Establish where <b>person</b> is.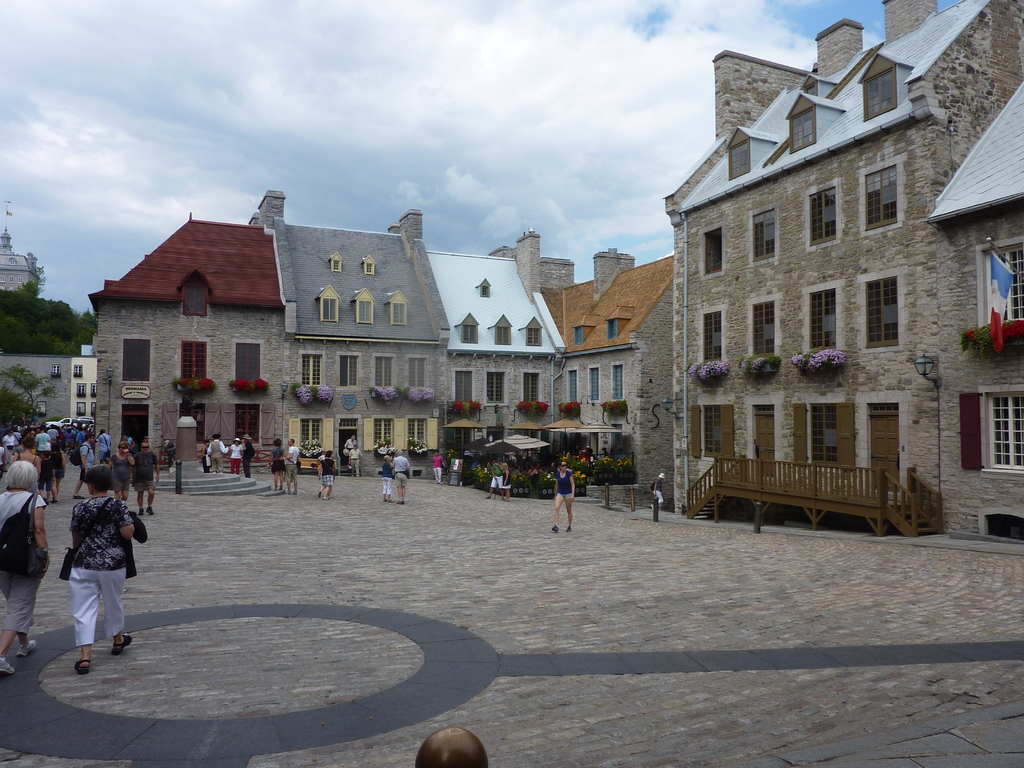
Established at (282,440,300,499).
